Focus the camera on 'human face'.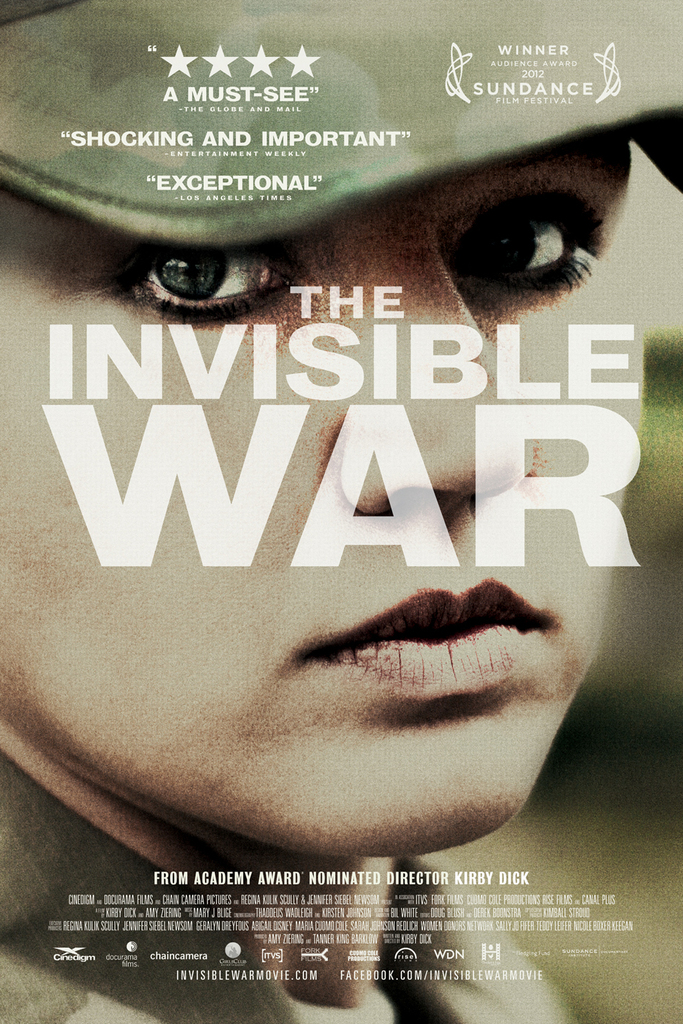
Focus region: Rect(0, 118, 655, 869).
